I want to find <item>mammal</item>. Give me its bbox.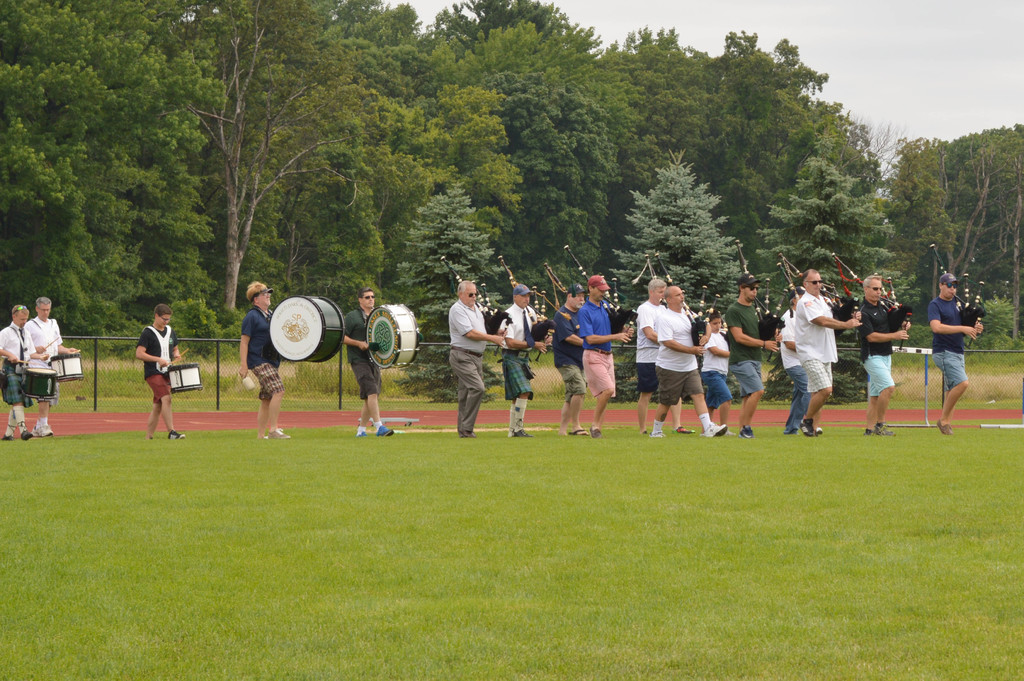
bbox=[132, 302, 185, 441].
